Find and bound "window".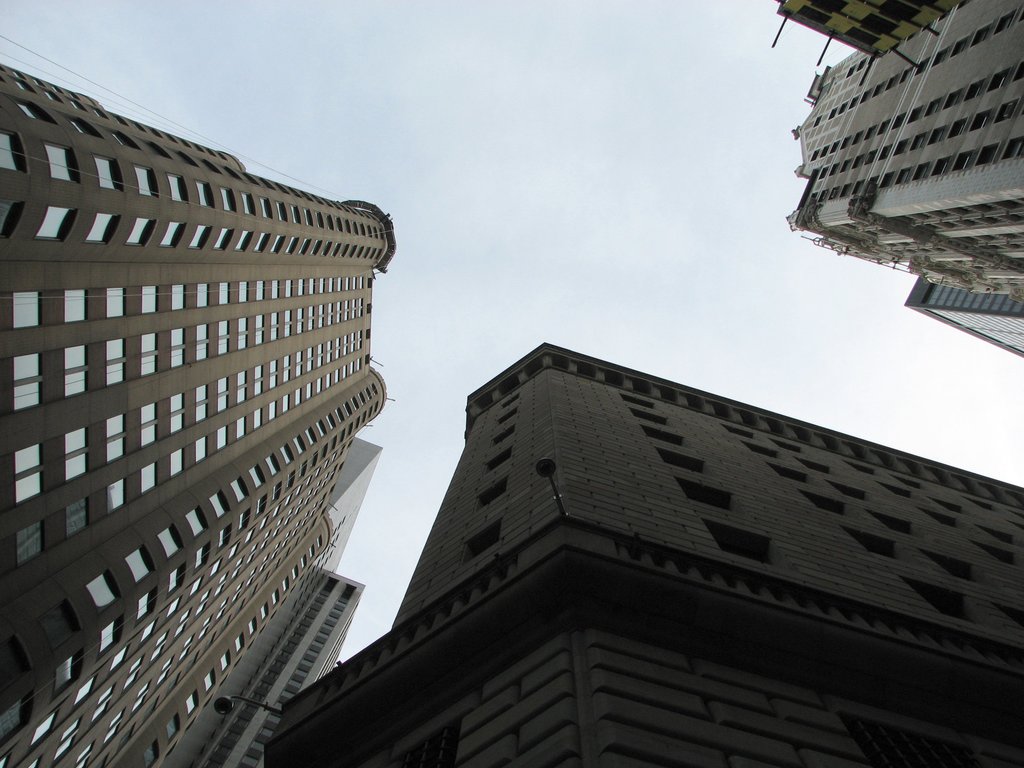
Bound: (981, 503, 1011, 515).
